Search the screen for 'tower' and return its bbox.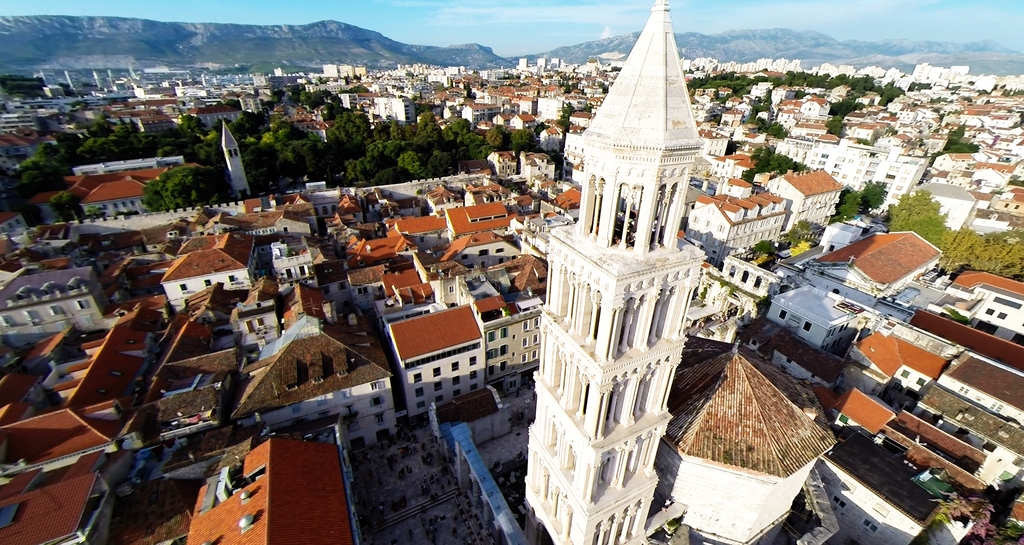
Found: 696 175 782 264.
